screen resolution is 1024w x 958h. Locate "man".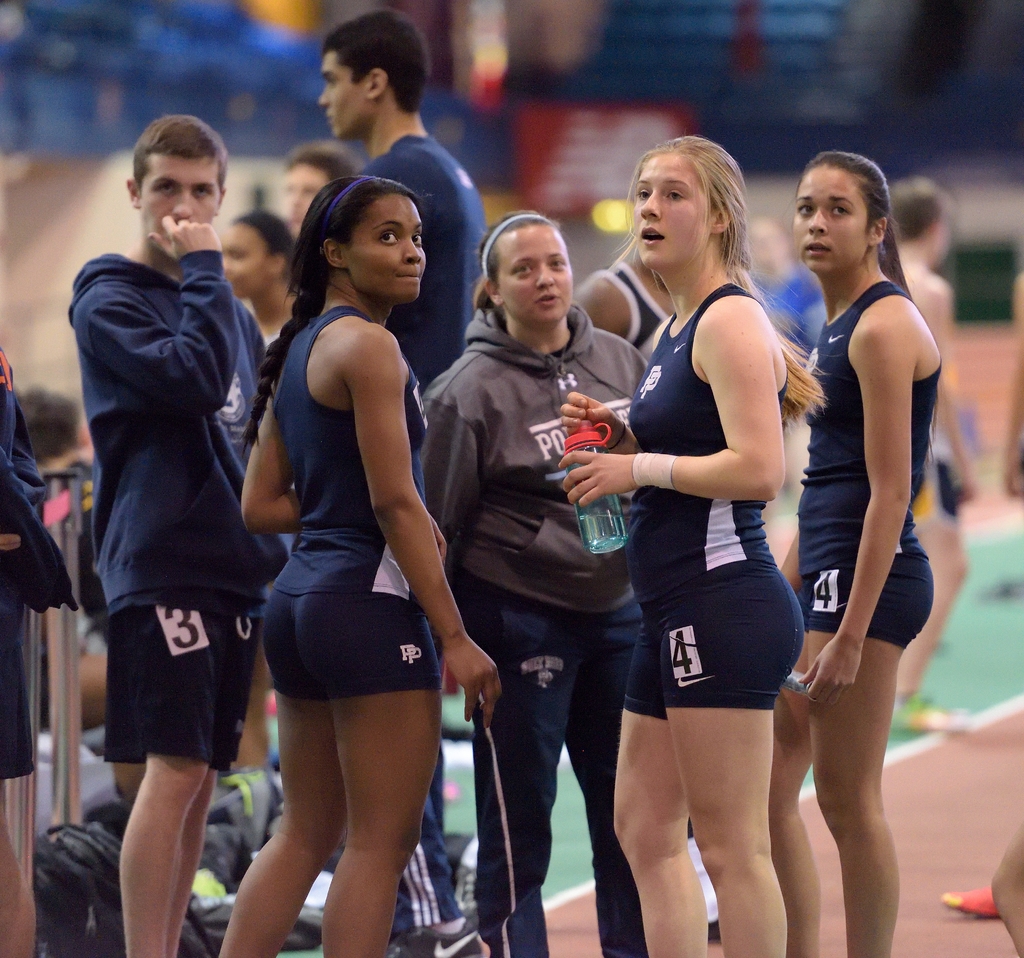
{"left": 54, "top": 112, "right": 281, "bottom": 953}.
